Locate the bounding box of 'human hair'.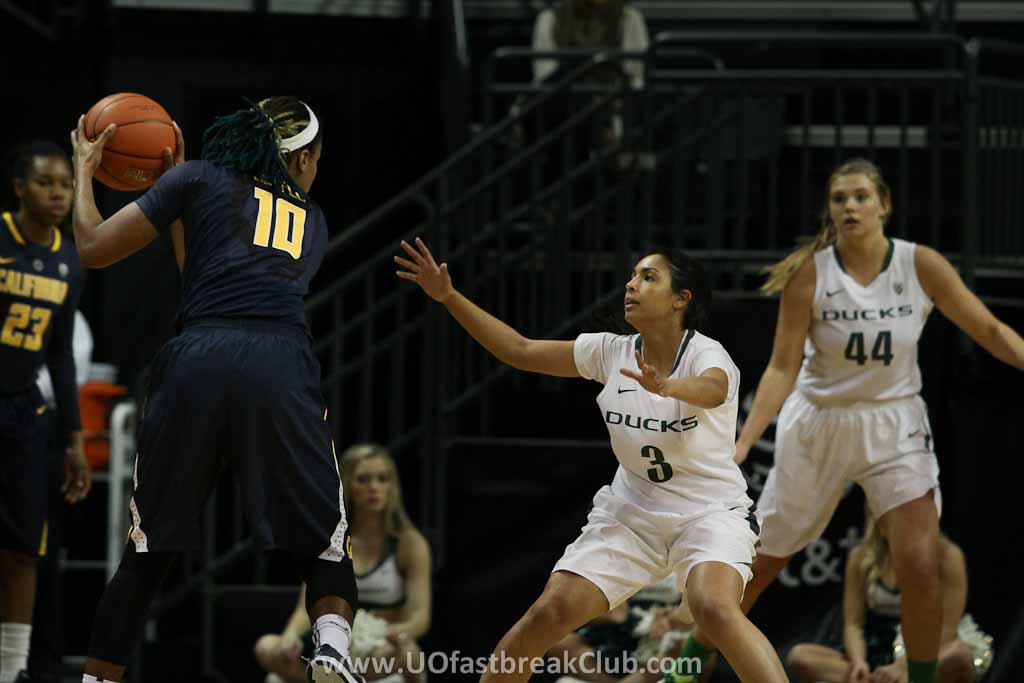
Bounding box: (762,162,891,300).
